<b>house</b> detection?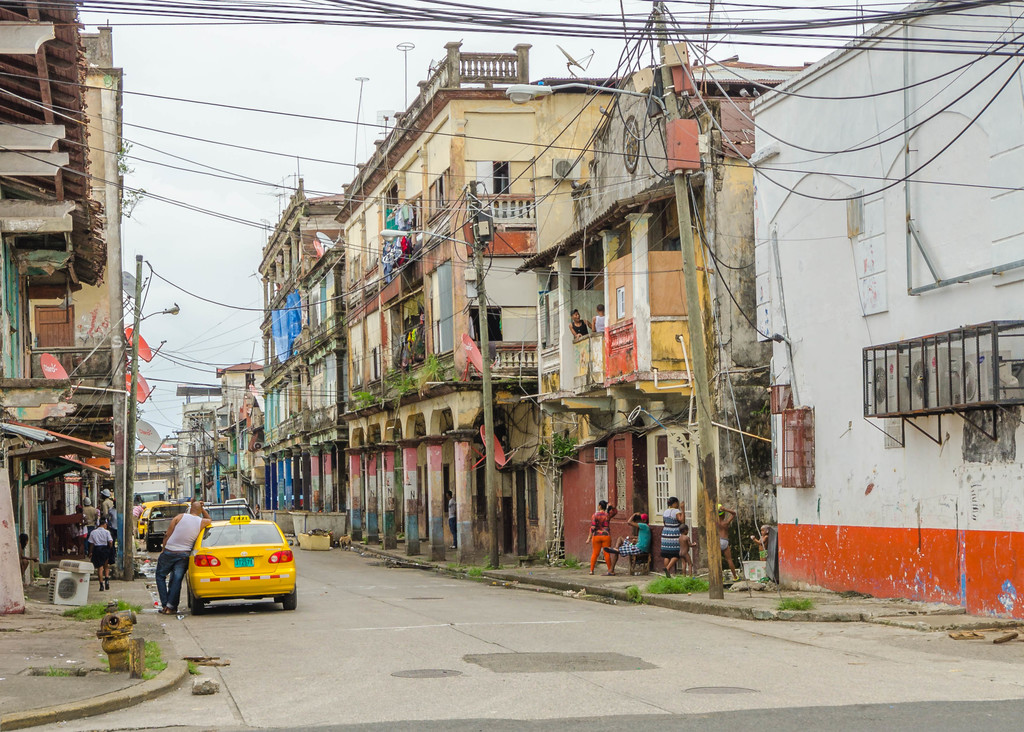
342,38,552,538
